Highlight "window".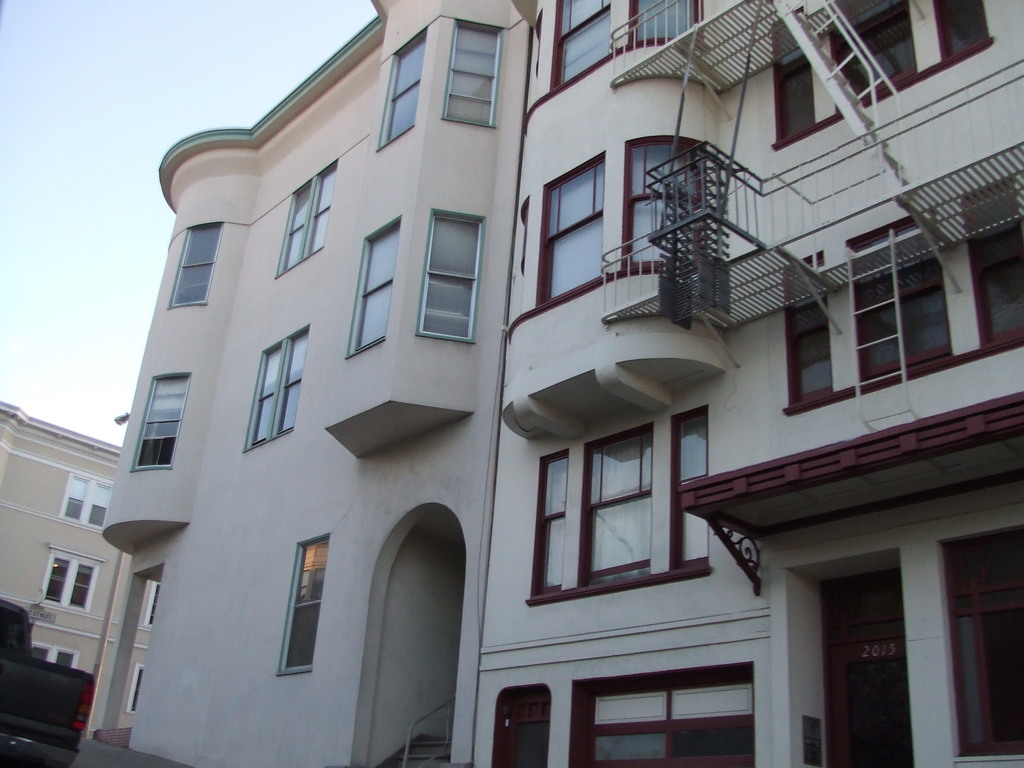
Highlighted region: (577,424,655,588).
